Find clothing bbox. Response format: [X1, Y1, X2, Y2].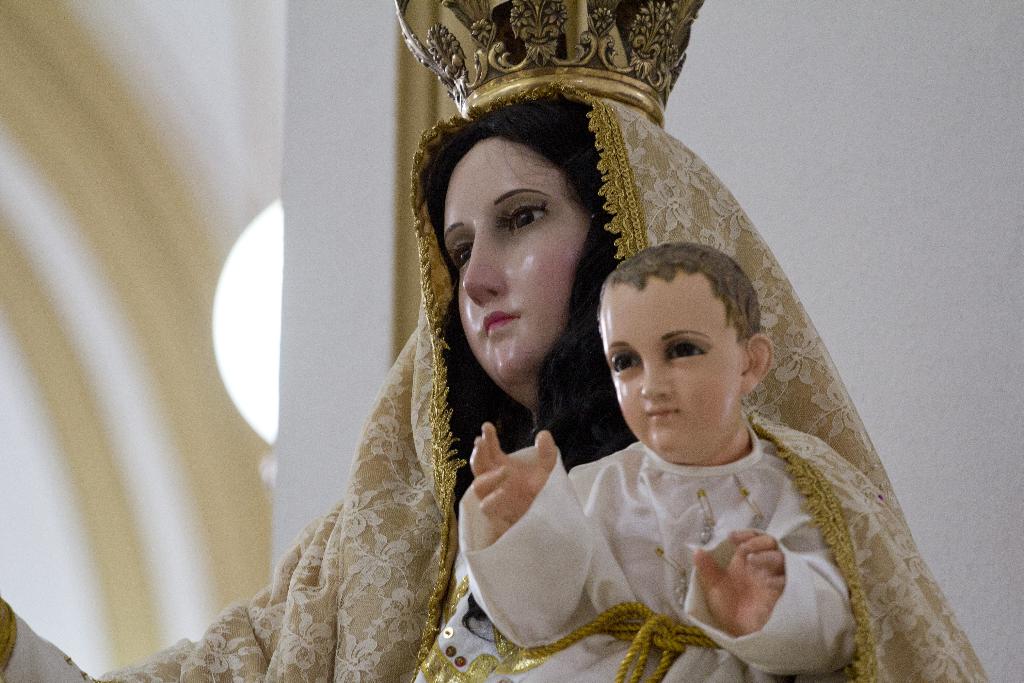
[0, 77, 989, 682].
